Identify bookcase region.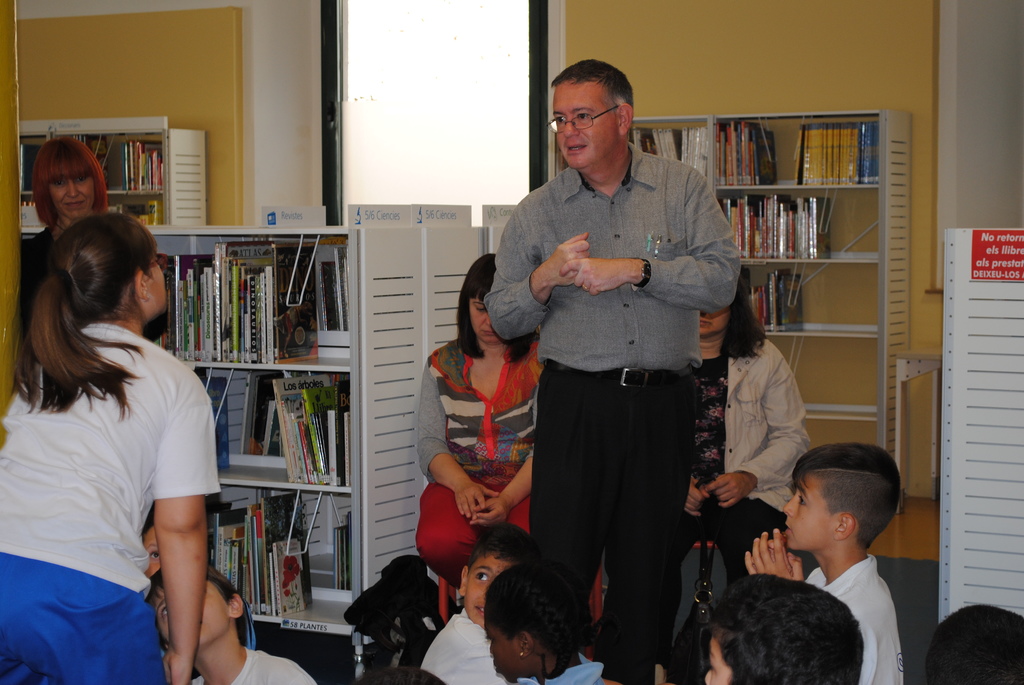
Region: [20, 118, 207, 241].
